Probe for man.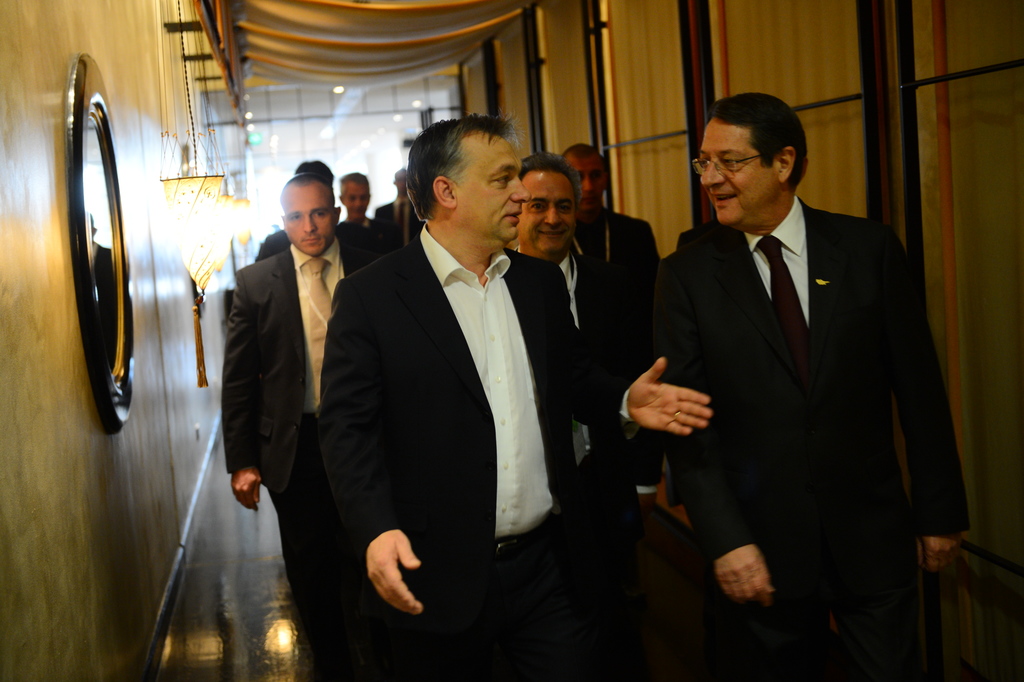
Probe result: 646, 90, 975, 681.
